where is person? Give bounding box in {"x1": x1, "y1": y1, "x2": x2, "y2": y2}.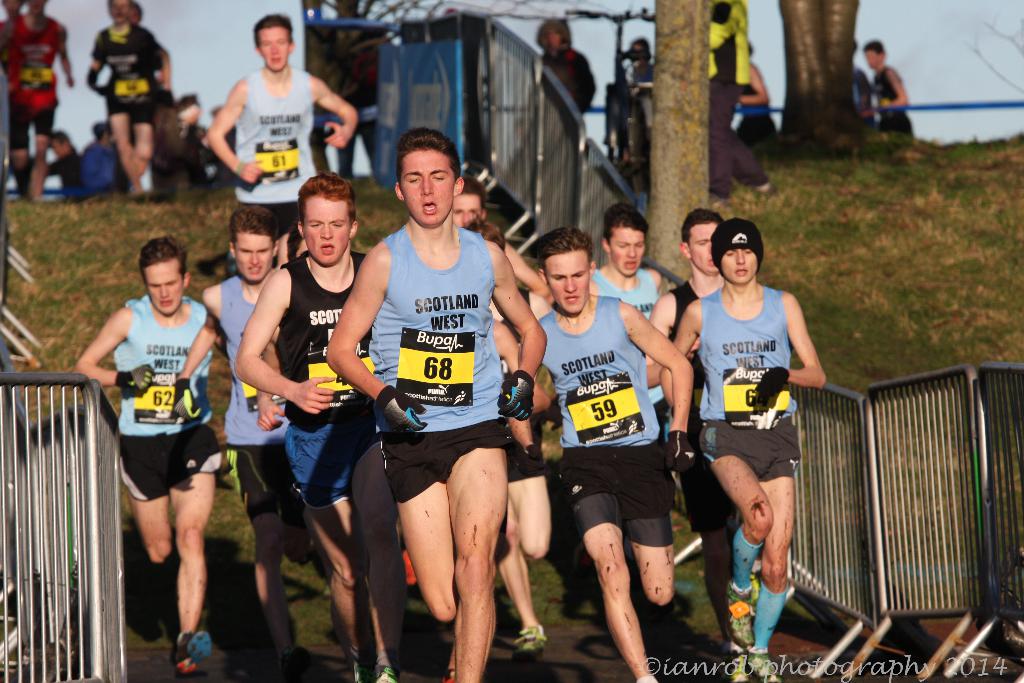
{"x1": 203, "y1": 15, "x2": 358, "y2": 240}.
